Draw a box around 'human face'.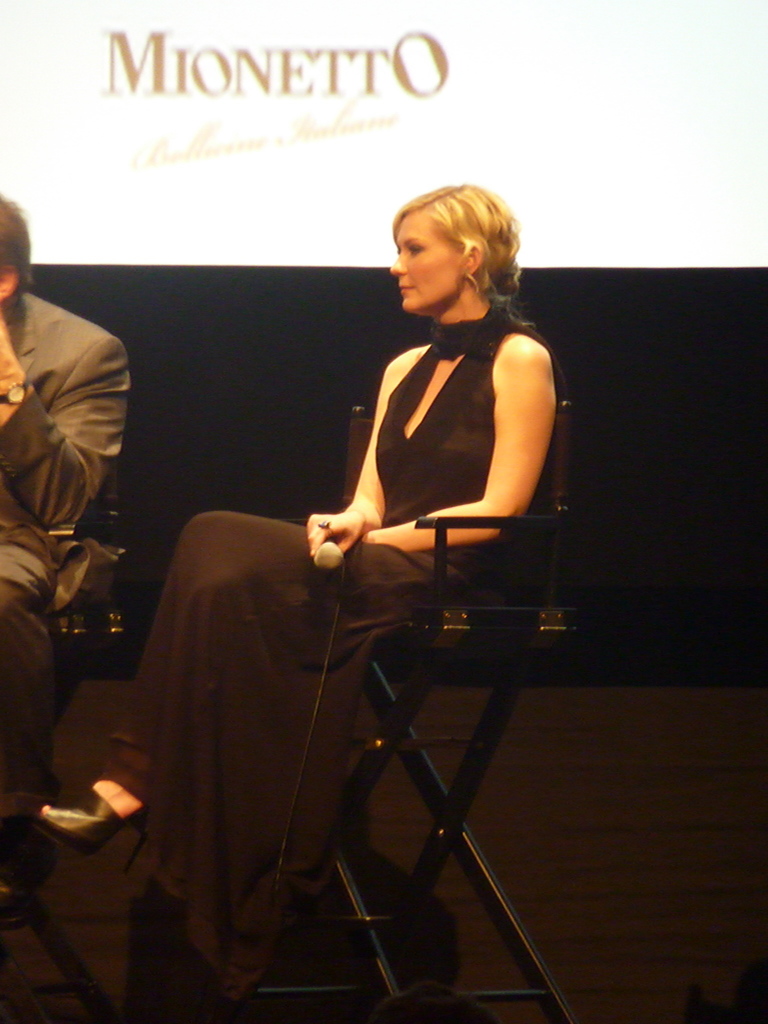
[left=393, top=220, right=475, bottom=305].
